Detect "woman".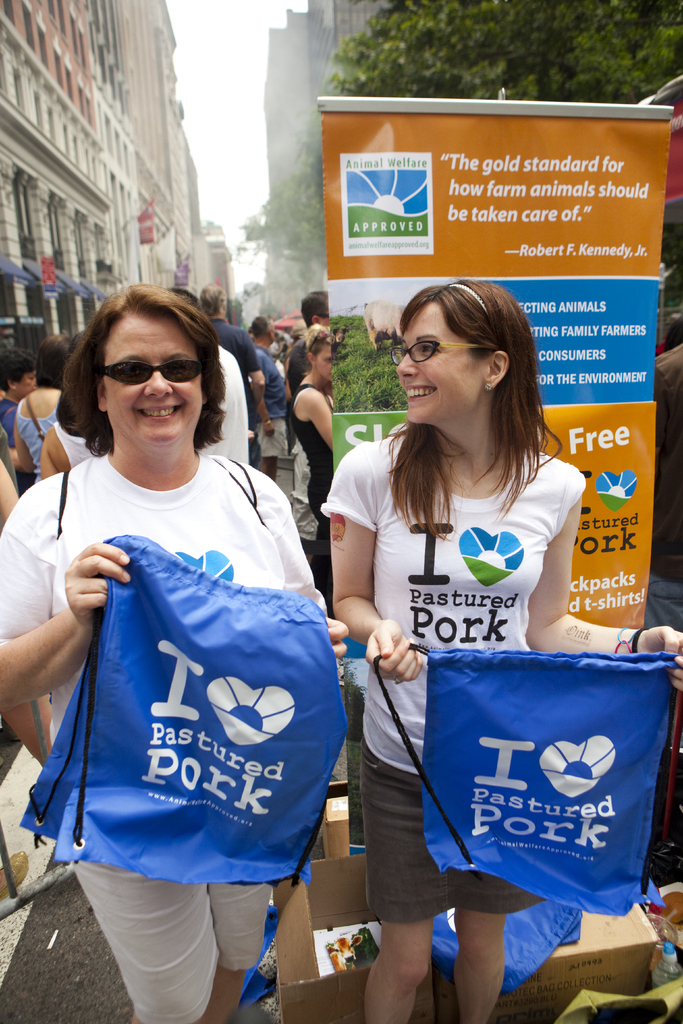
Detected at [x1=13, y1=337, x2=73, y2=478].
